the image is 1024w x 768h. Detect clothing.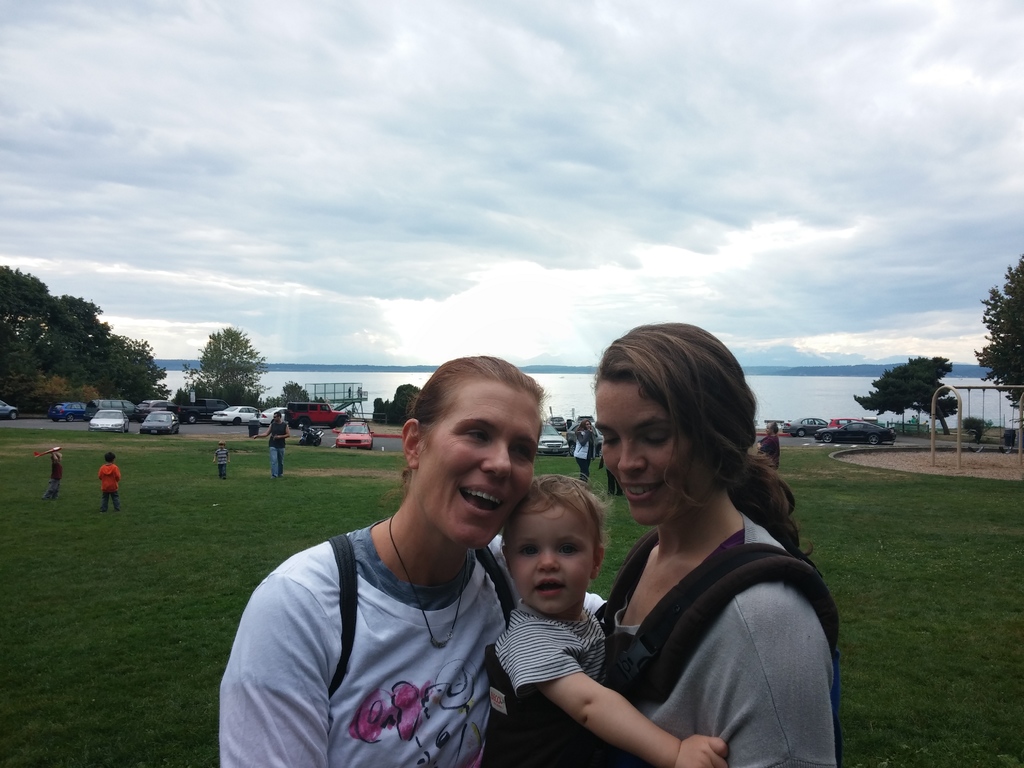
Detection: pyautogui.locateOnScreen(480, 598, 609, 767).
